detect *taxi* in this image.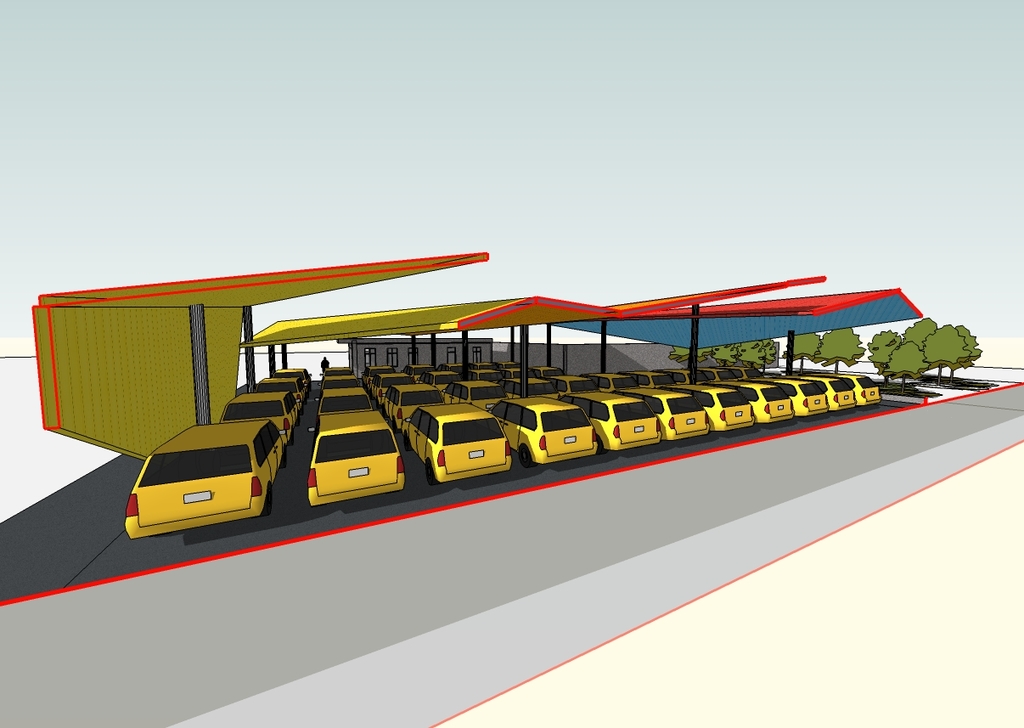
Detection: left=118, top=415, right=284, bottom=535.
